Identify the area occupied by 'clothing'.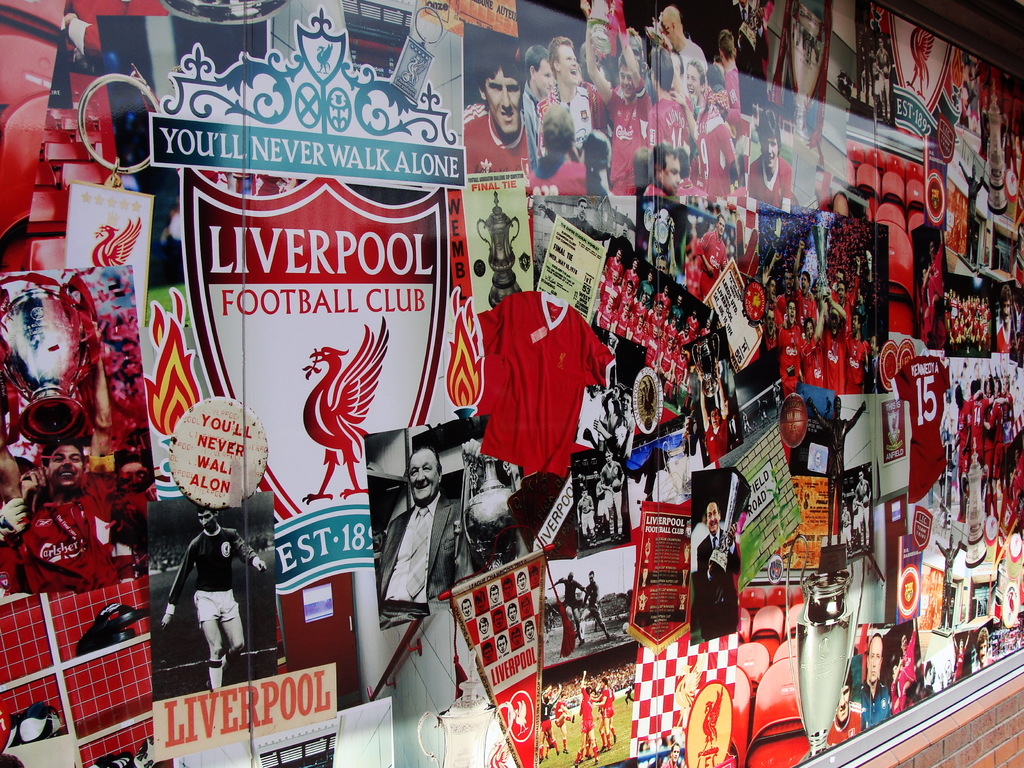
Area: [630, 324, 647, 345].
